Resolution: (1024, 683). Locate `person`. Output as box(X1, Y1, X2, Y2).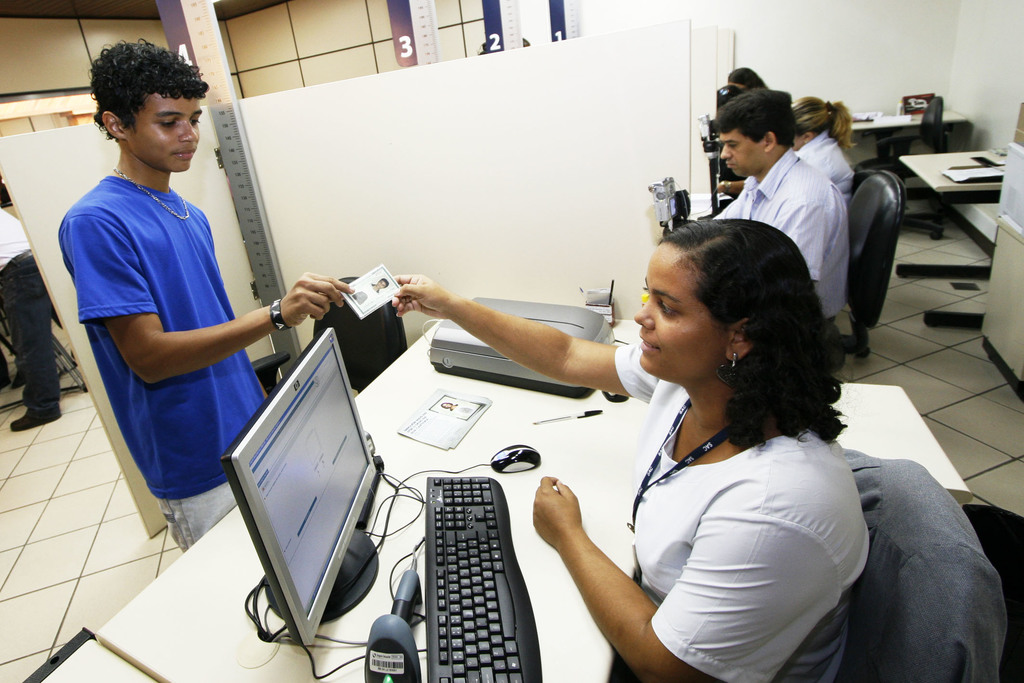
box(792, 94, 859, 196).
